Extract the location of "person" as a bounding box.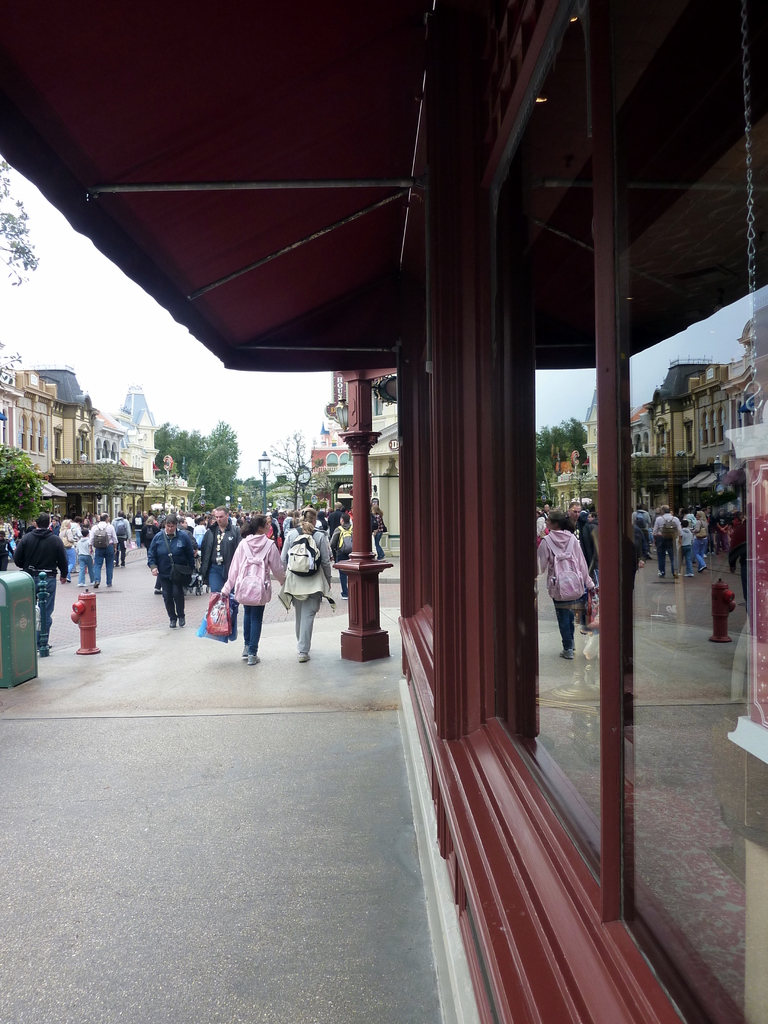
Rect(72, 514, 84, 572).
